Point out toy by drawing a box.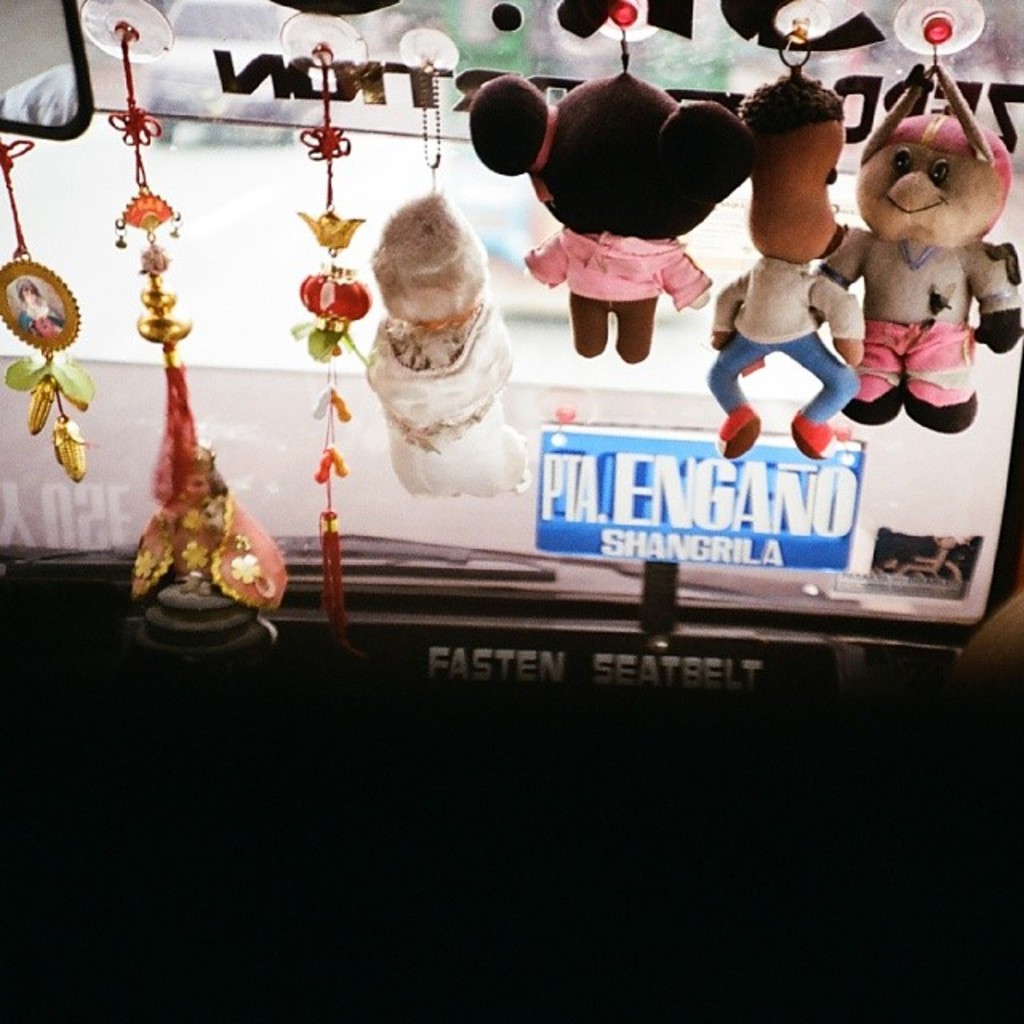
(0, 141, 94, 485).
